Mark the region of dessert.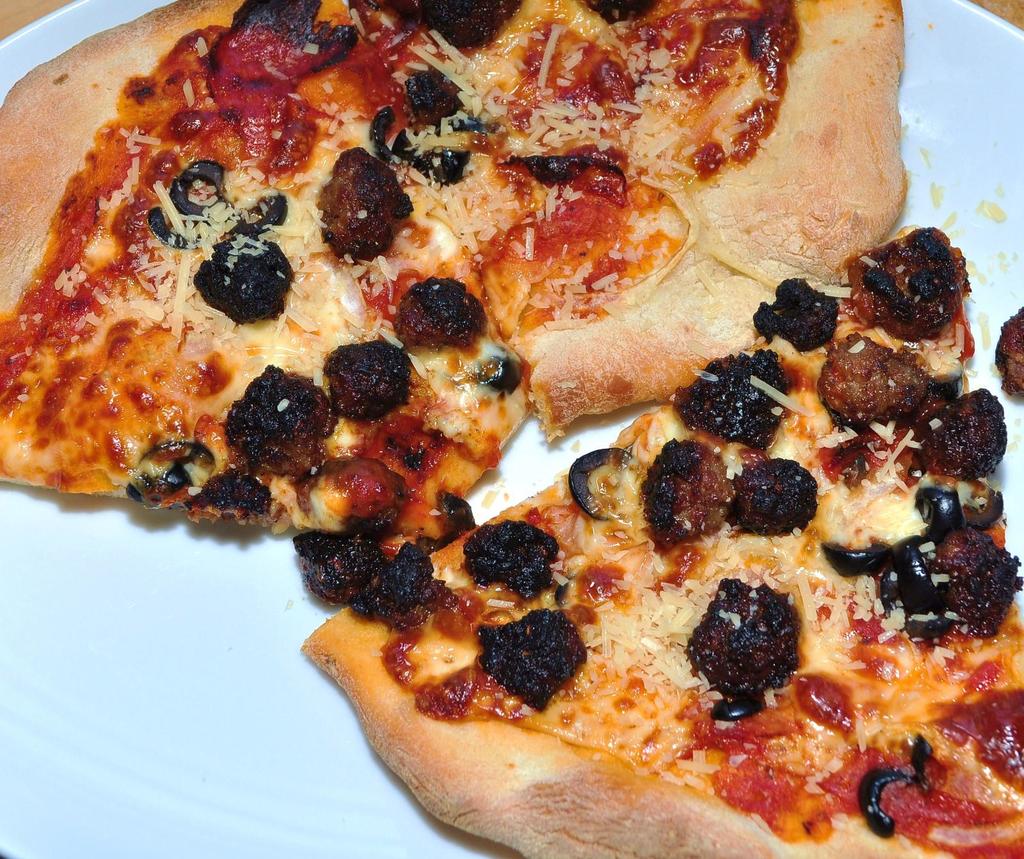
Region: x1=331, y1=148, x2=401, y2=254.
